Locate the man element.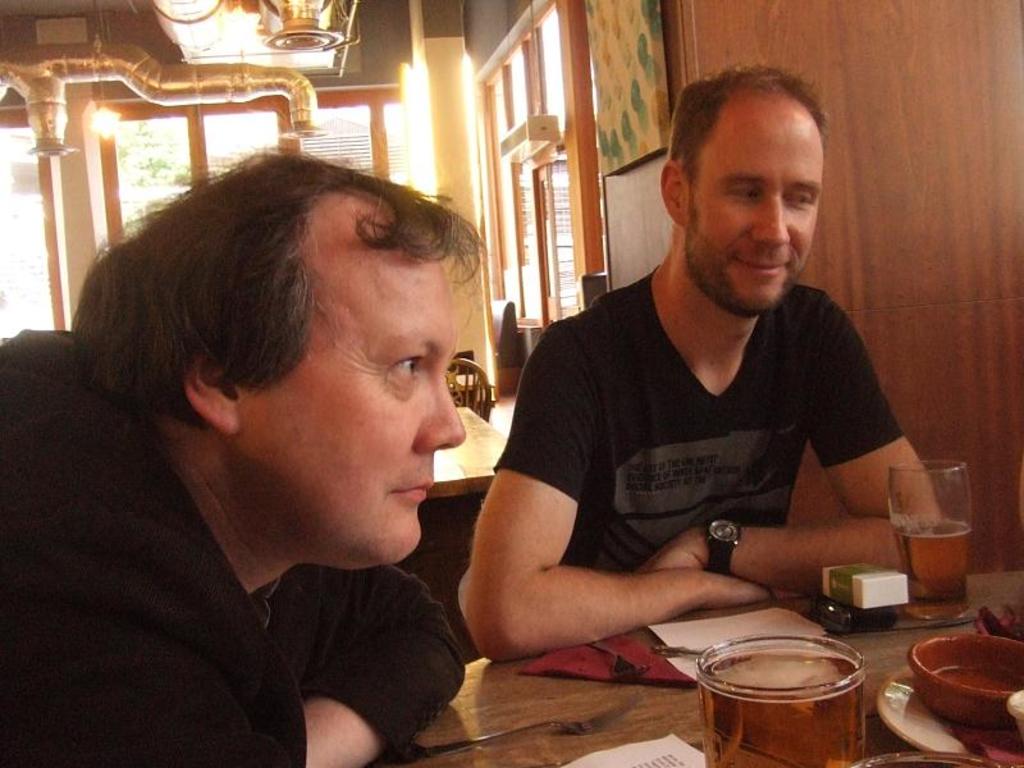
Element bbox: l=404, t=102, r=951, b=723.
